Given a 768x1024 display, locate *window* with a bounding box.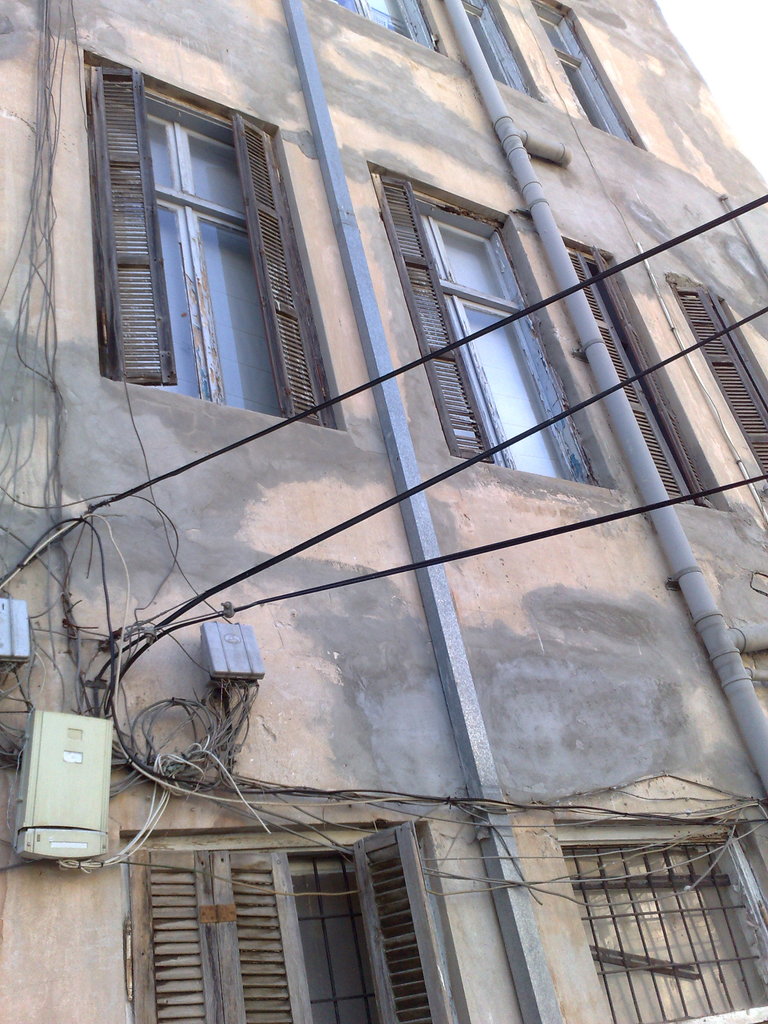
Located: Rect(672, 284, 767, 479).
